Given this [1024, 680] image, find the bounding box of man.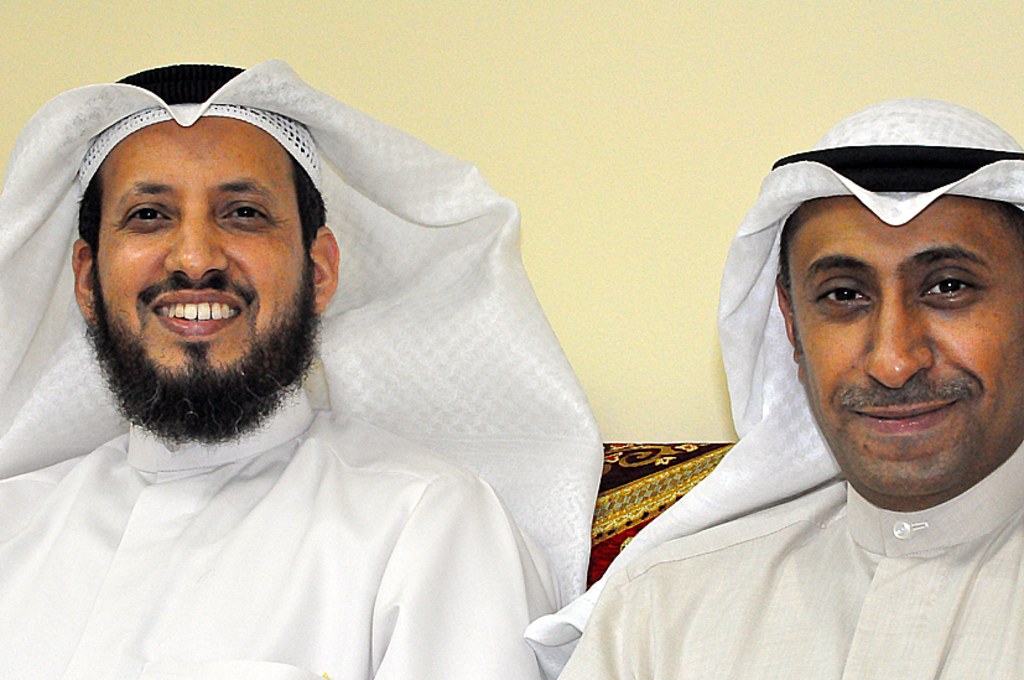
(531, 98, 1023, 679).
